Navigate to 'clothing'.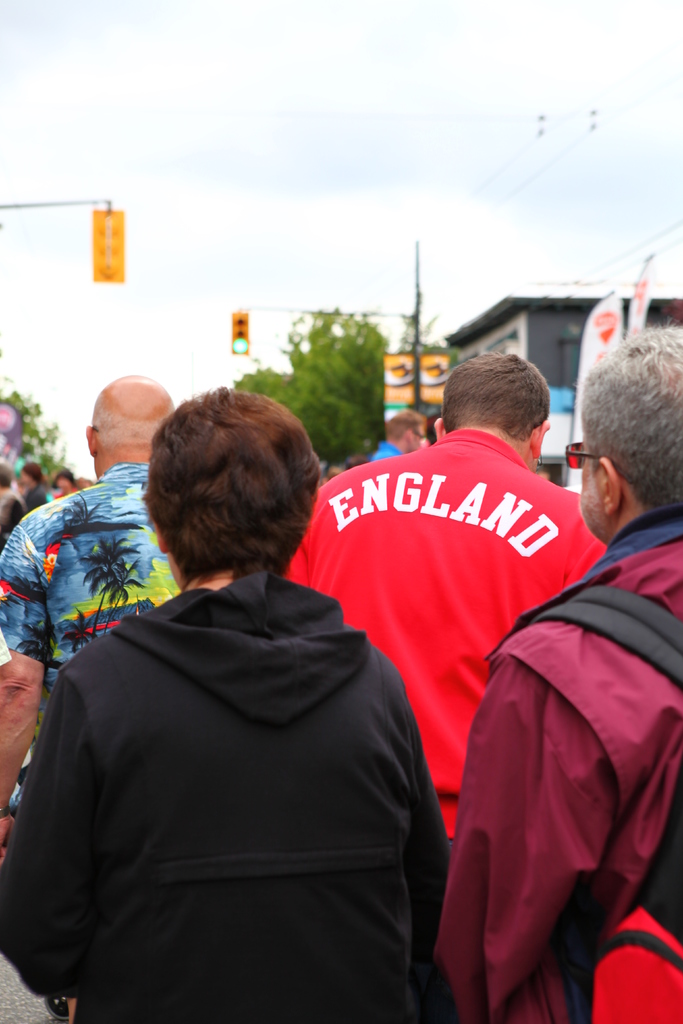
Navigation target: (20,514,447,1023).
